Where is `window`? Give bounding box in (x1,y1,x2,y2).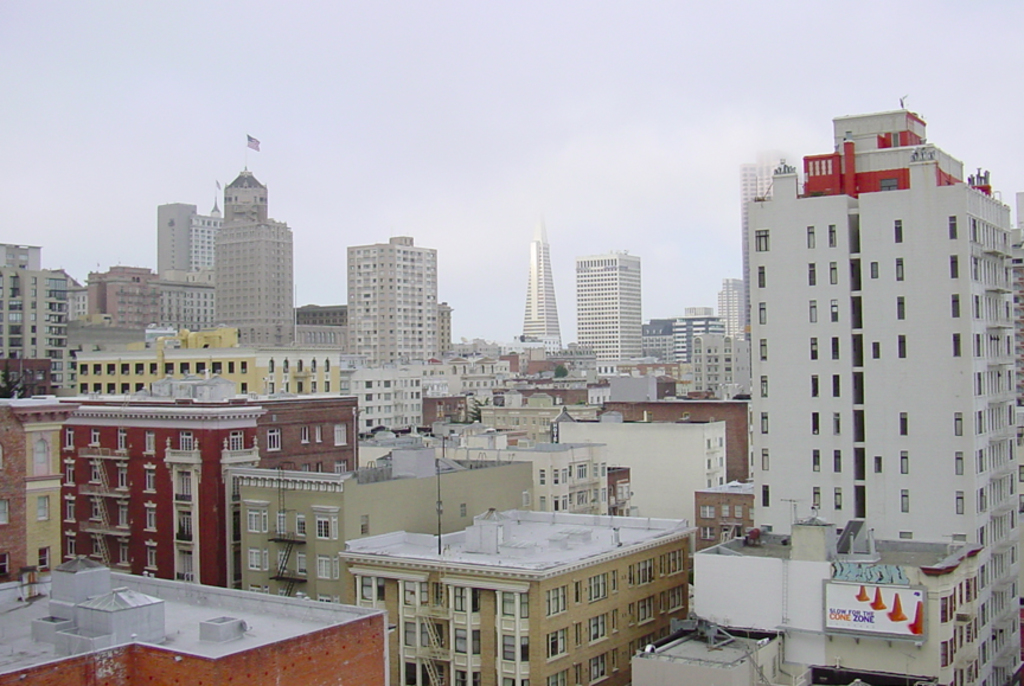
(761,304,768,325).
